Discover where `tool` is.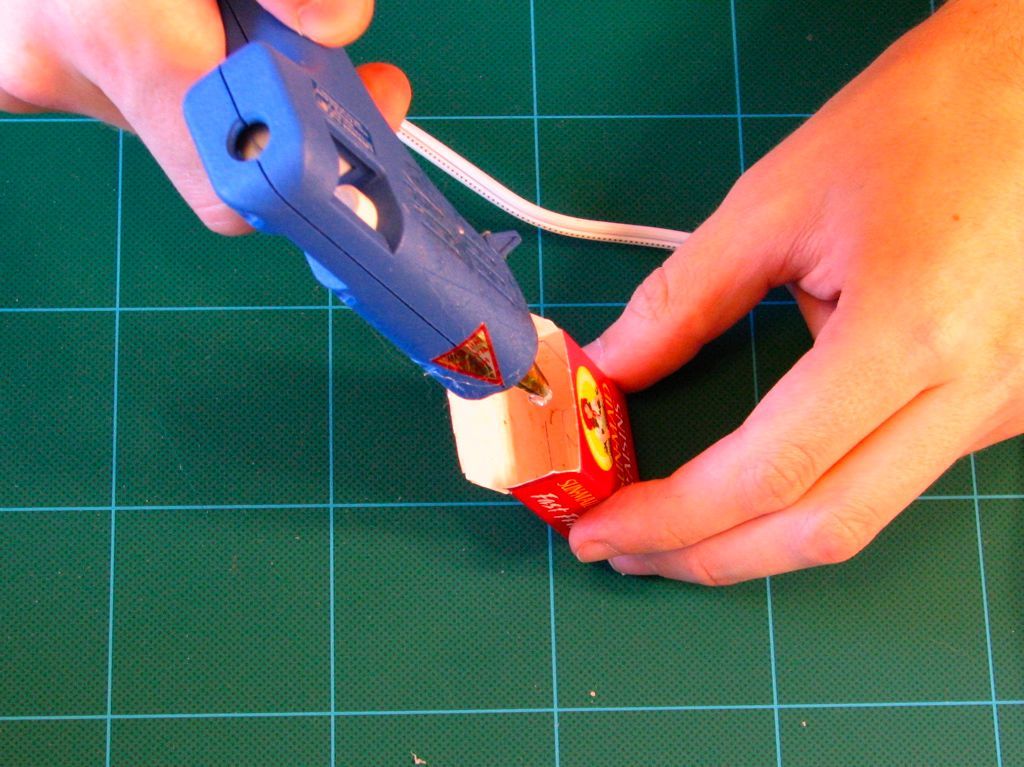
Discovered at x1=182 y1=0 x2=691 y2=403.
